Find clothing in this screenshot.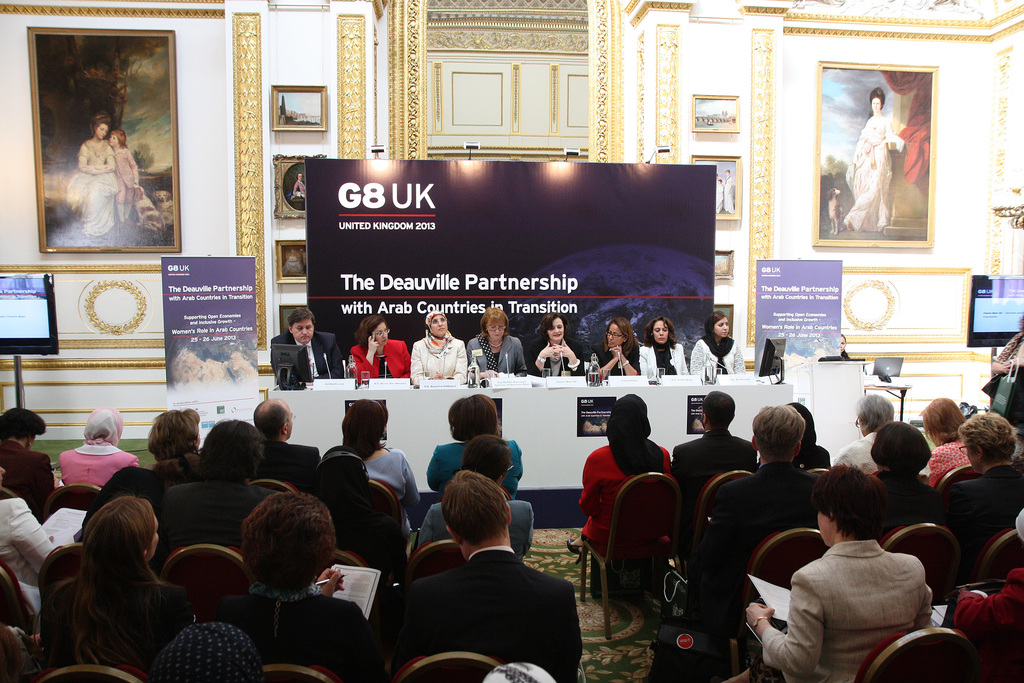
The bounding box for clothing is l=836, t=428, r=876, b=473.
